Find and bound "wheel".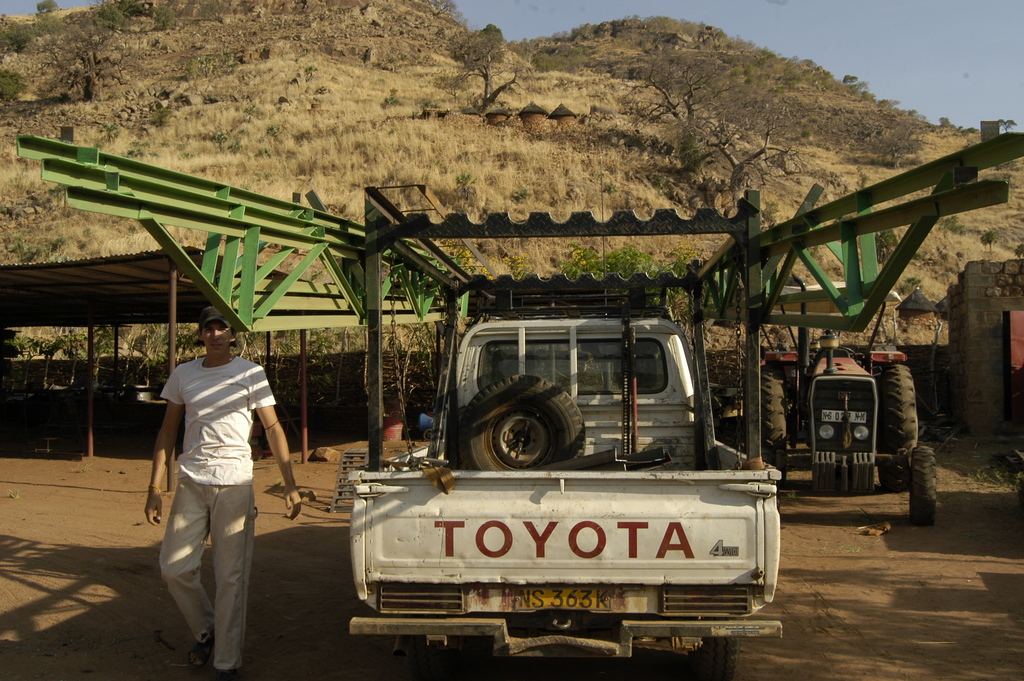
Bound: (691, 636, 741, 680).
